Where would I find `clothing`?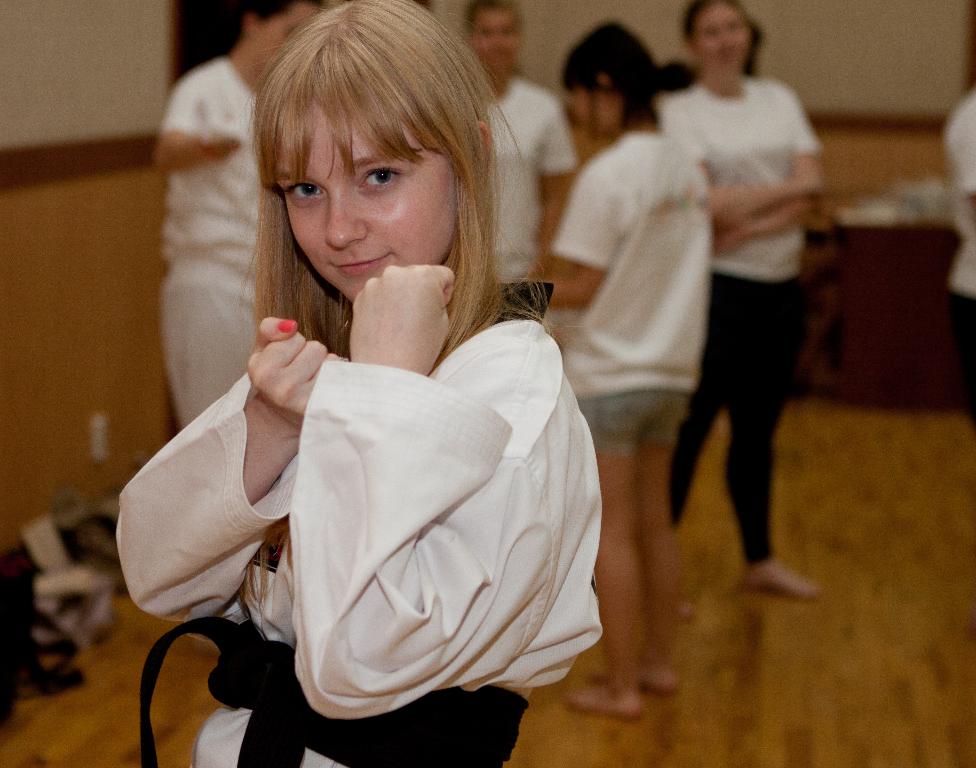
At {"left": 945, "top": 88, "right": 975, "bottom": 424}.
